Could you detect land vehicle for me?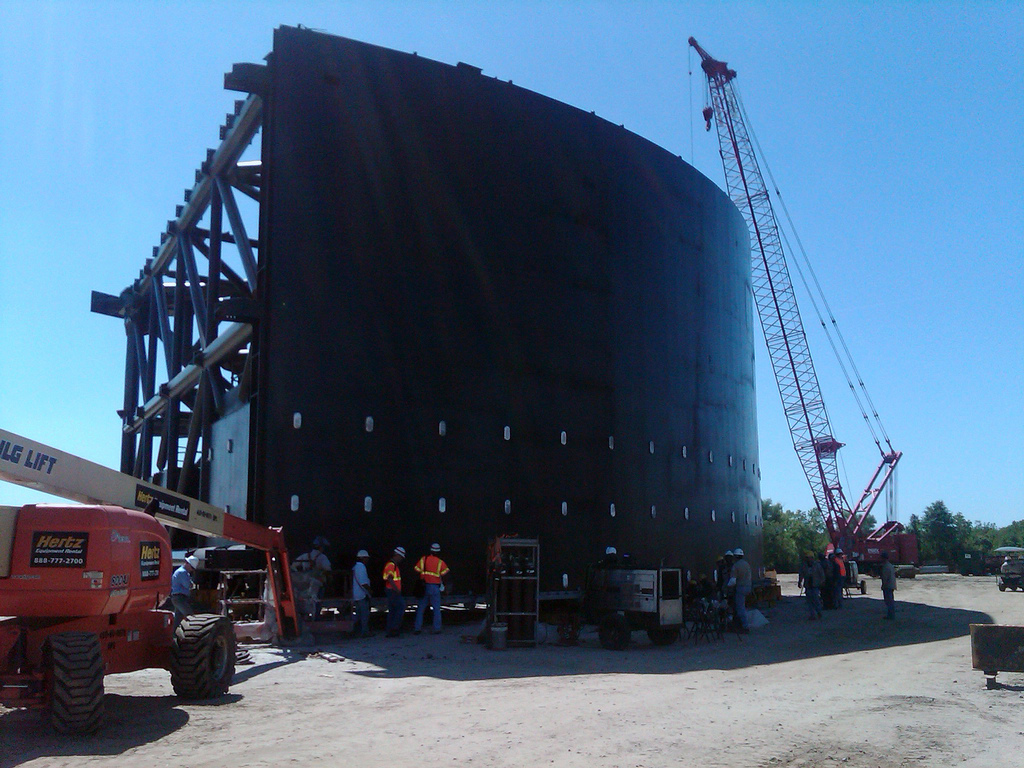
Detection result: bbox(563, 563, 682, 646).
